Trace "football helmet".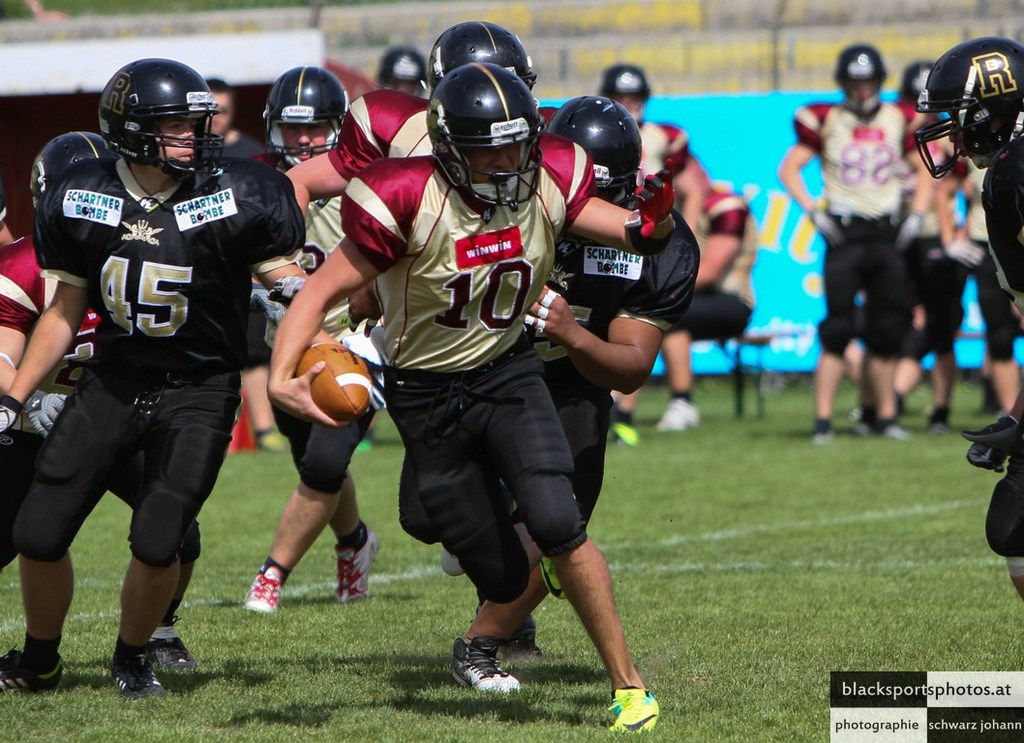
Traced to box=[552, 94, 646, 212].
